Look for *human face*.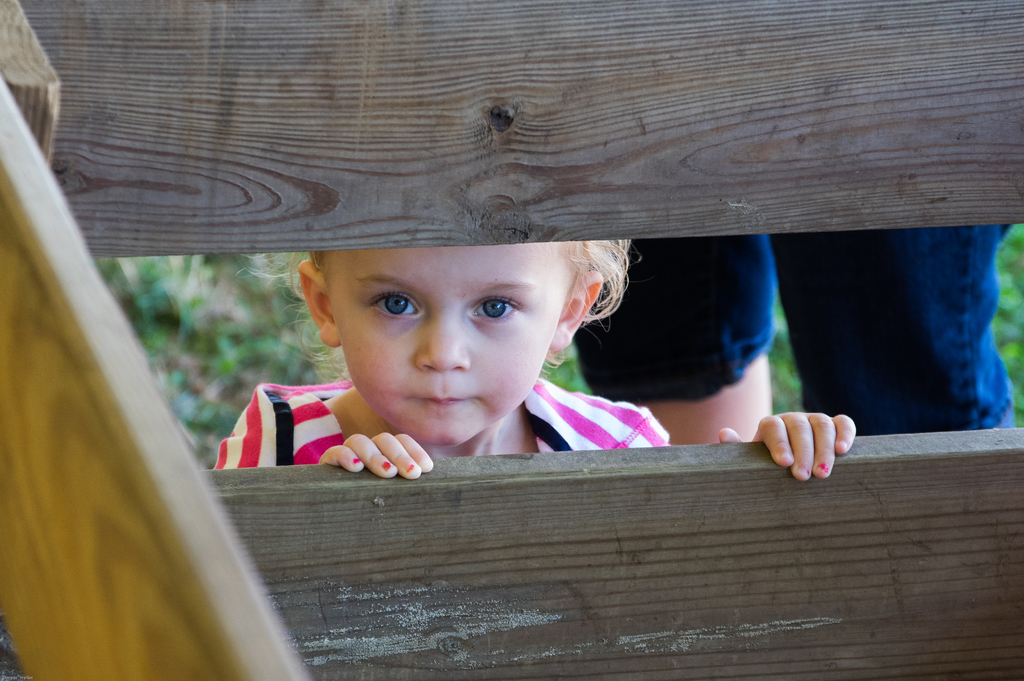
Found: select_region(324, 242, 566, 449).
